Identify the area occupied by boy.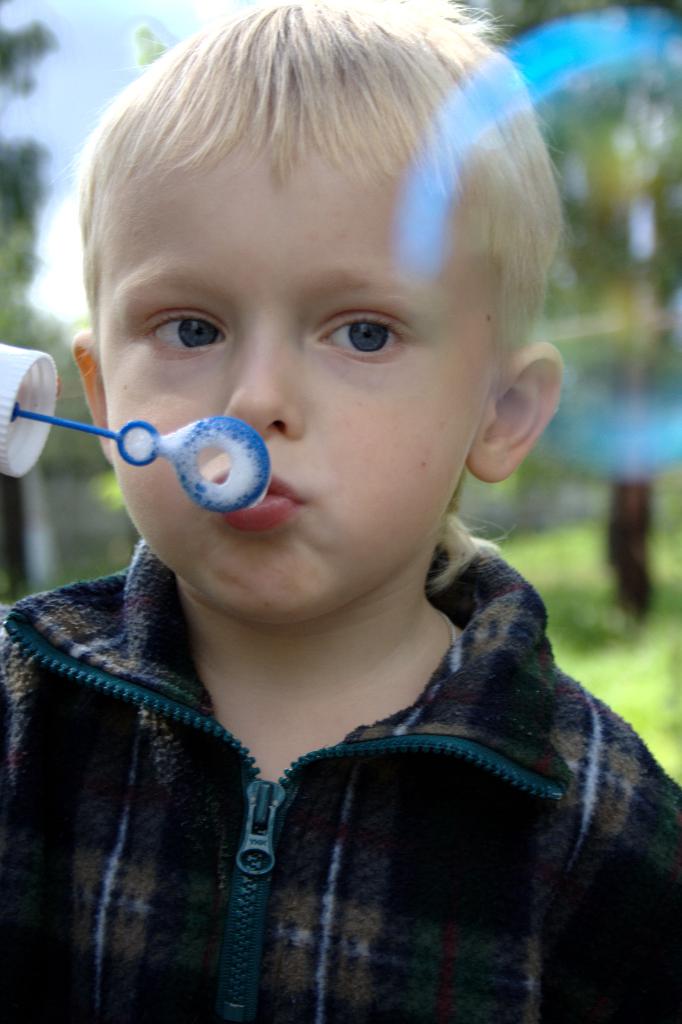
Area: bbox=(0, 0, 681, 1023).
